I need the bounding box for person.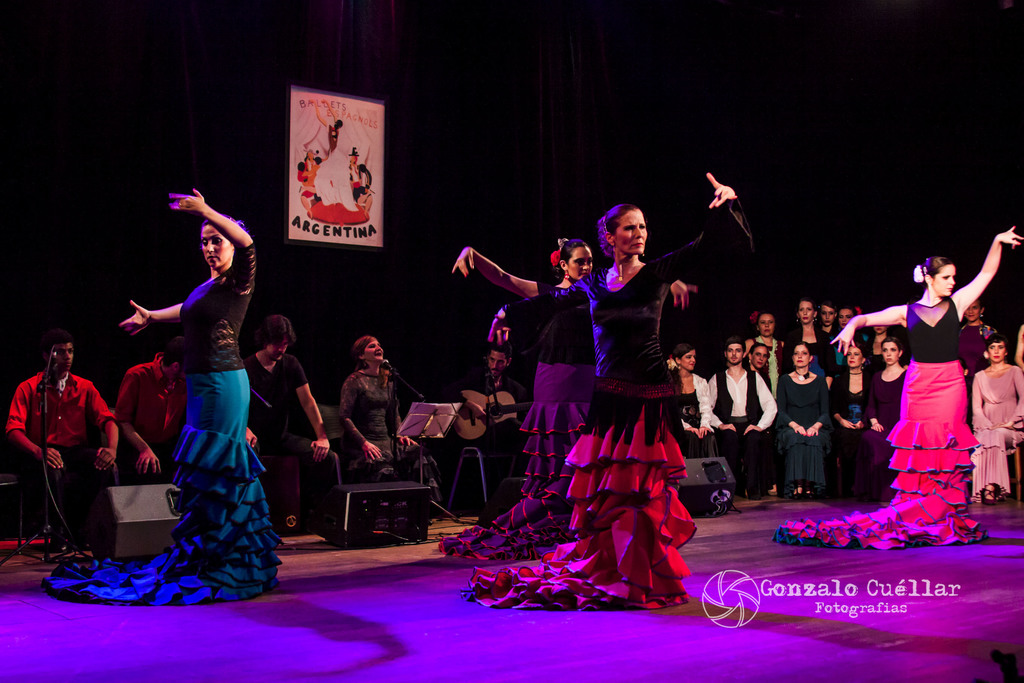
Here it is: <region>441, 237, 692, 563</region>.
